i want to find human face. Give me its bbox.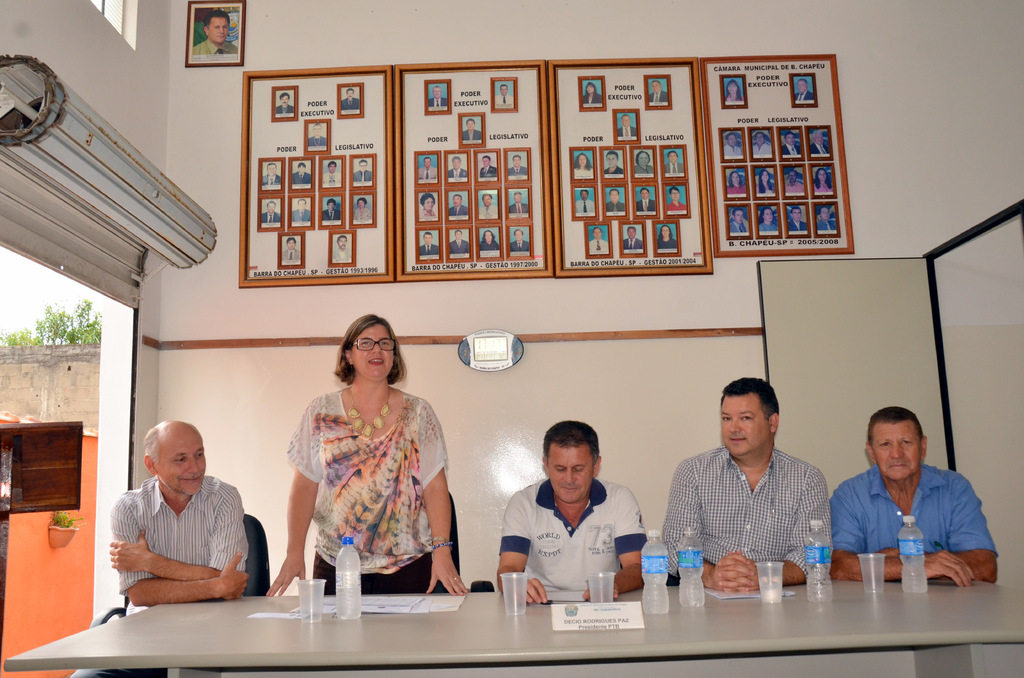
bbox=(314, 124, 322, 138).
